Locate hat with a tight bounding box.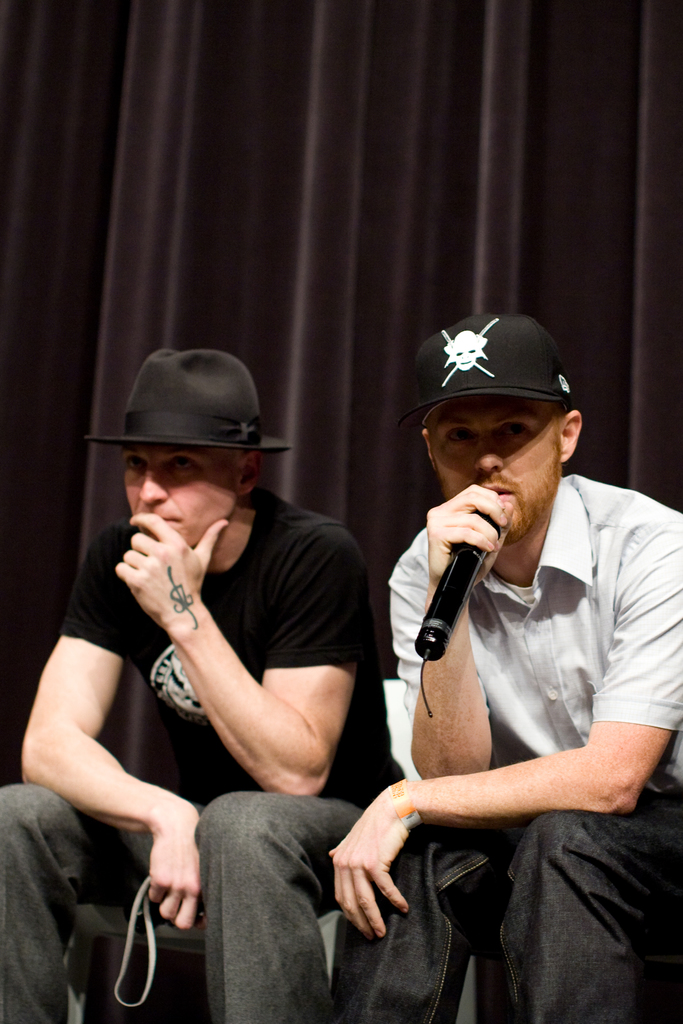
BBox(399, 314, 570, 428).
